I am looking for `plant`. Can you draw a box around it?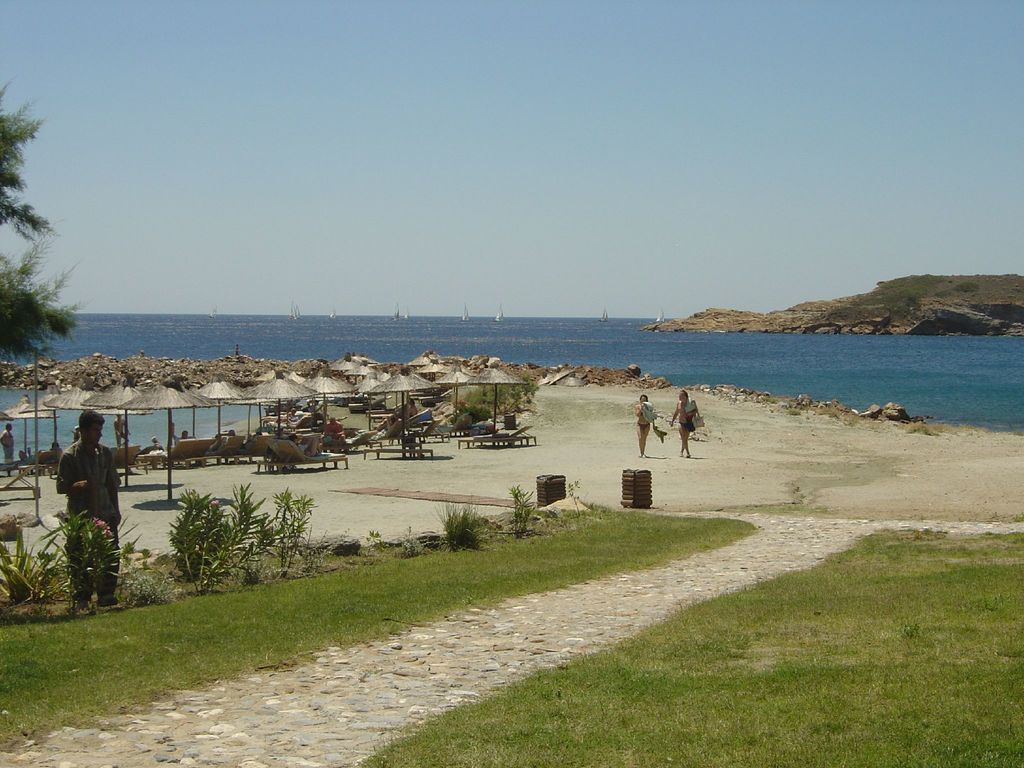
Sure, the bounding box is <box>264,486,319,581</box>.
